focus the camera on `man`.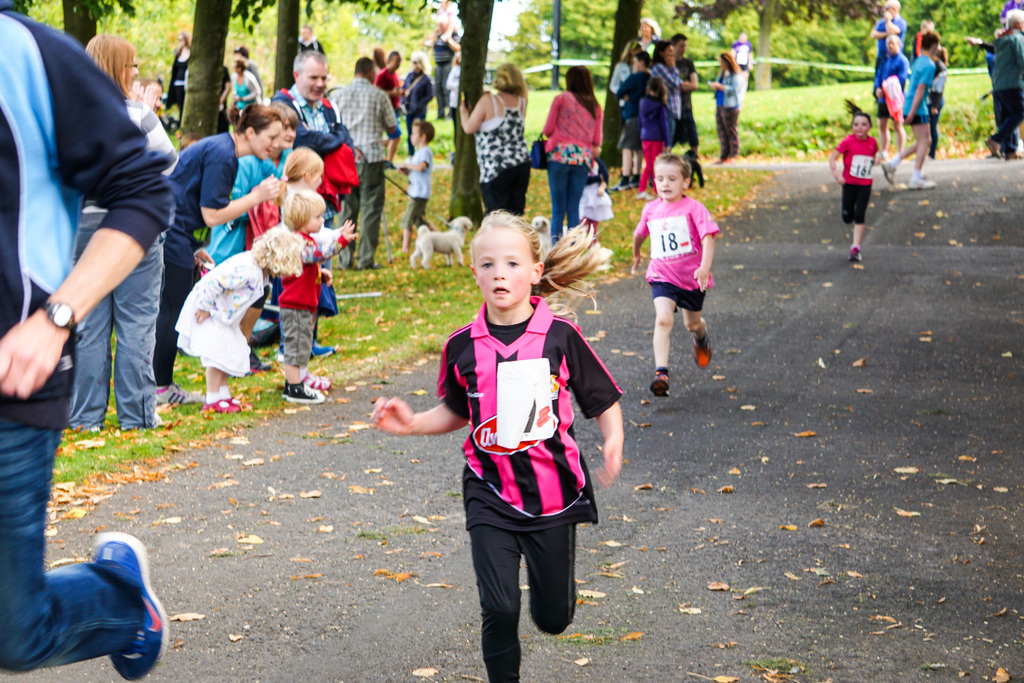
Focus region: x1=420 y1=14 x2=461 y2=119.
